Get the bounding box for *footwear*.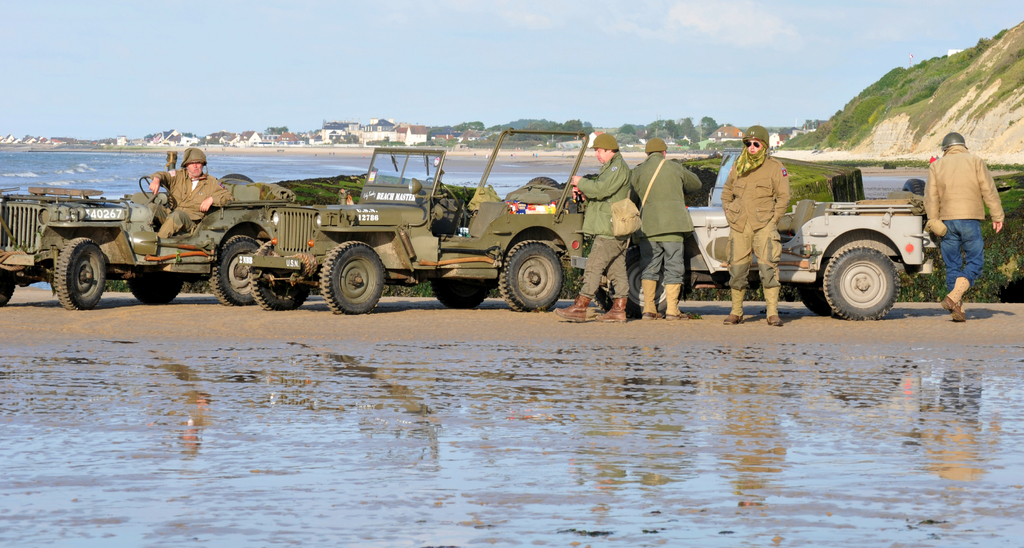
rect(952, 302, 964, 321).
